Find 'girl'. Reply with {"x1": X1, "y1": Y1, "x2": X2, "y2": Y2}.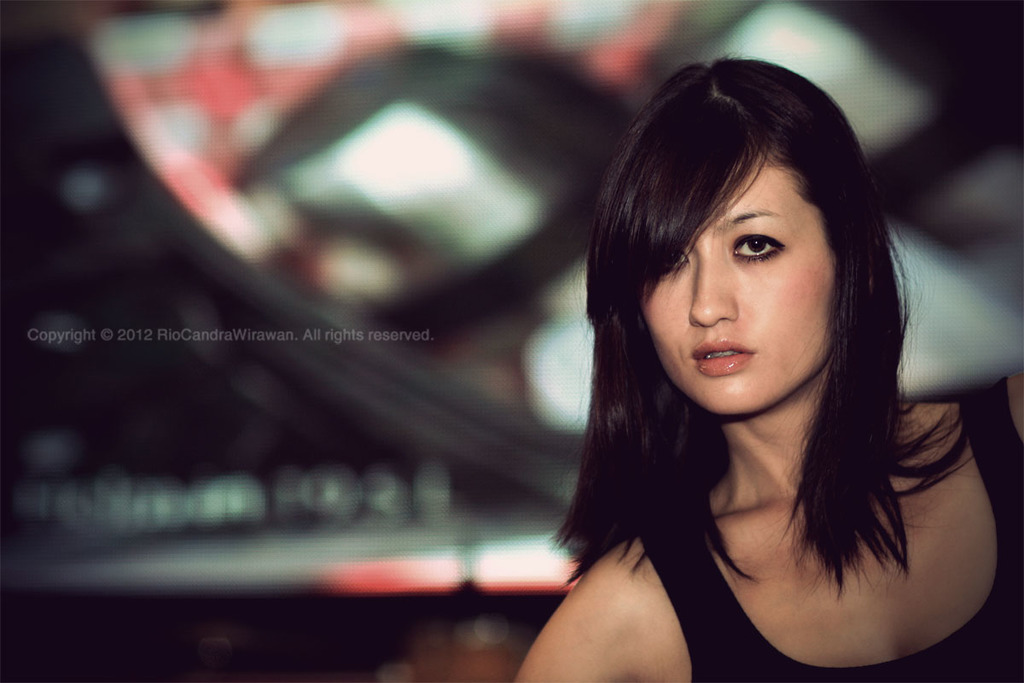
{"x1": 516, "y1": 55, "x2": 1023, "y2": 682}.
